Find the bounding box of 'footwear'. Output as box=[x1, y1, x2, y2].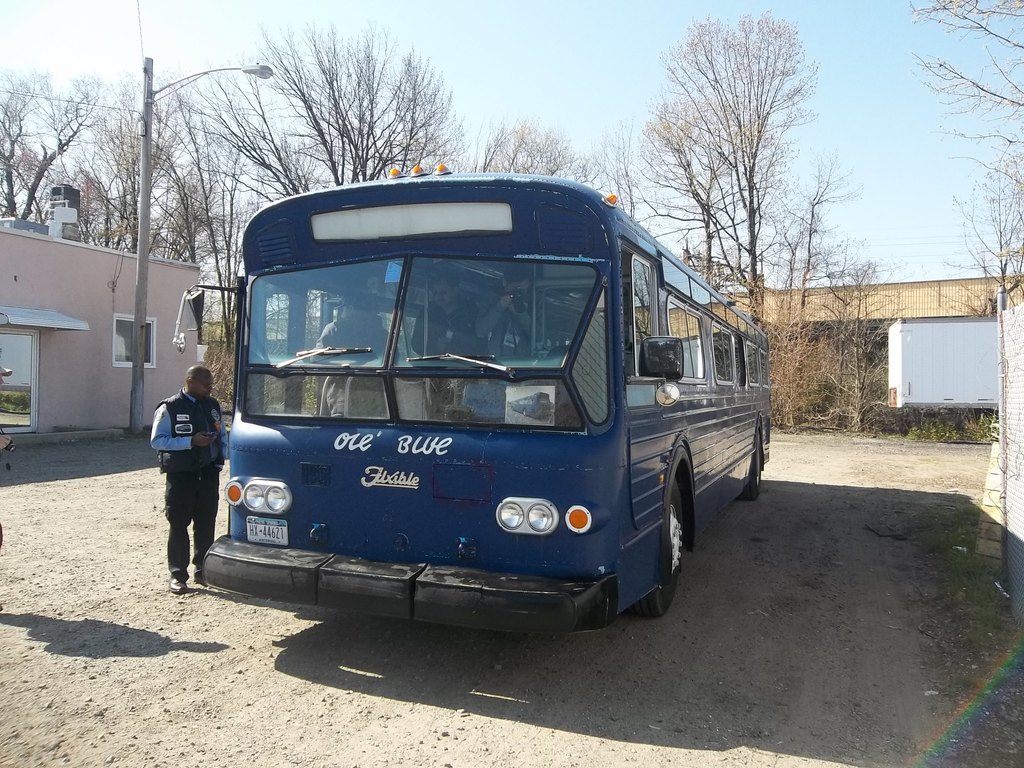
box=[193, 570, 207, 587].
